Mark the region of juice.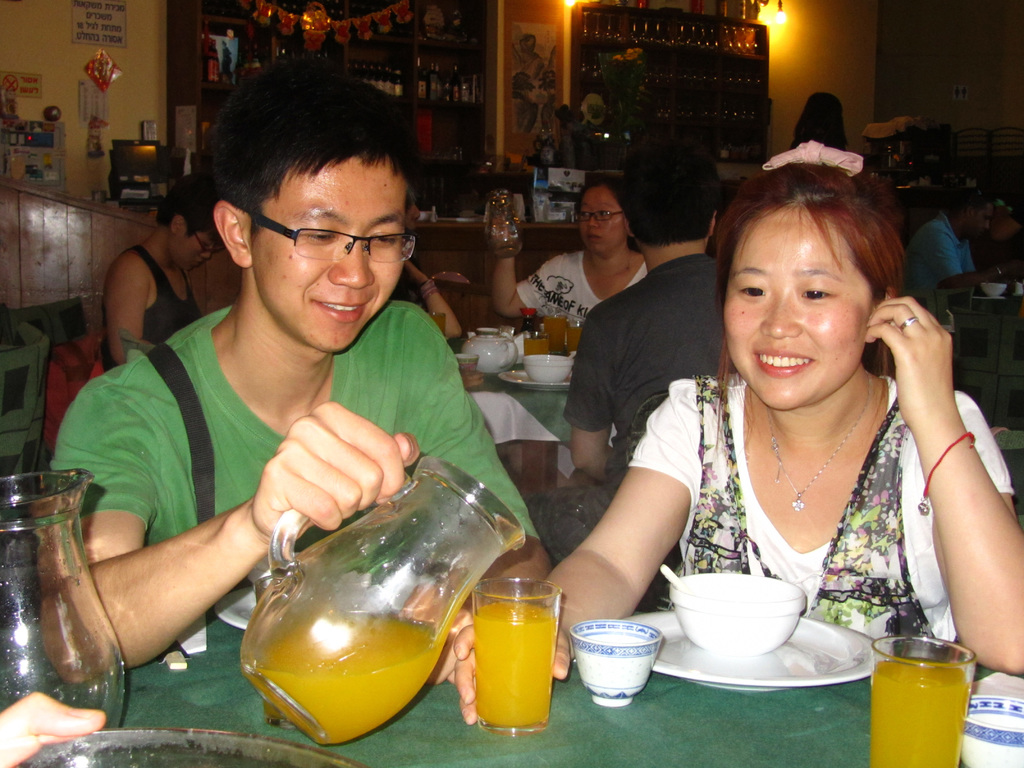
Region: [x1=429, y1=312, x2=447, y2=338].
